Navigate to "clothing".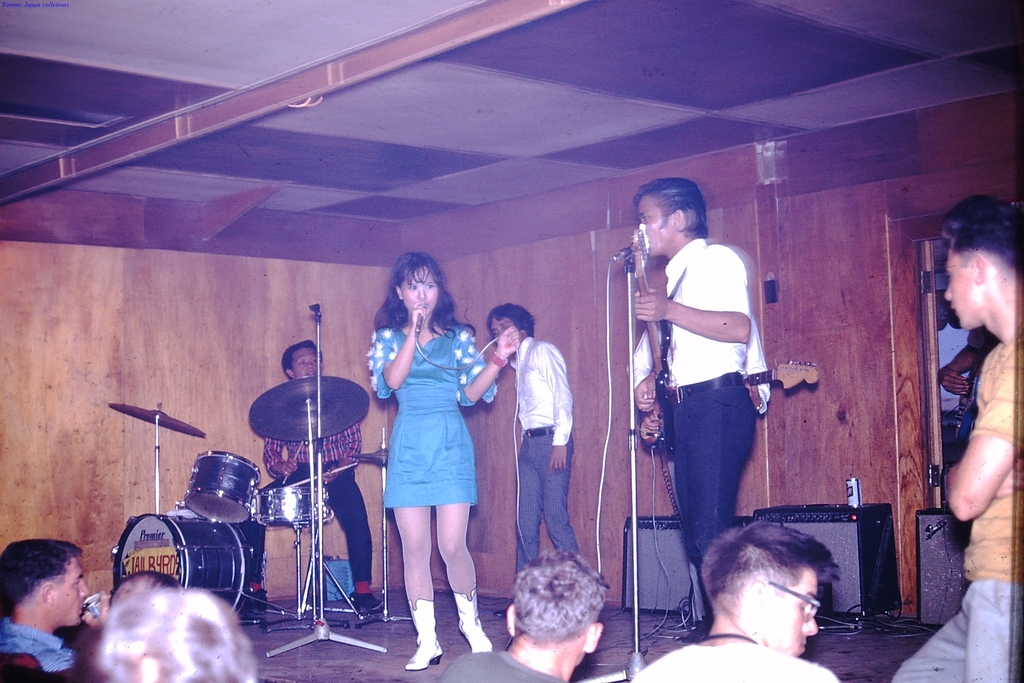
Navigation target: [621, 319, 771, 411].
